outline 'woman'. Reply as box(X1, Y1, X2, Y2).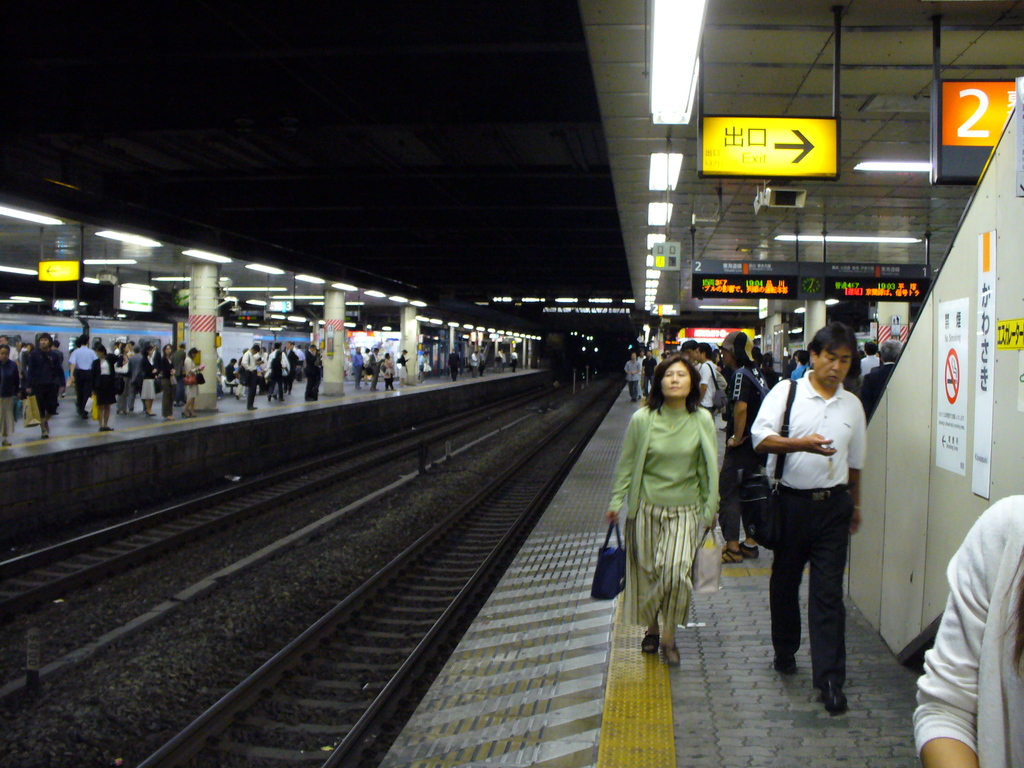
box(111, 340, 132, 401).
